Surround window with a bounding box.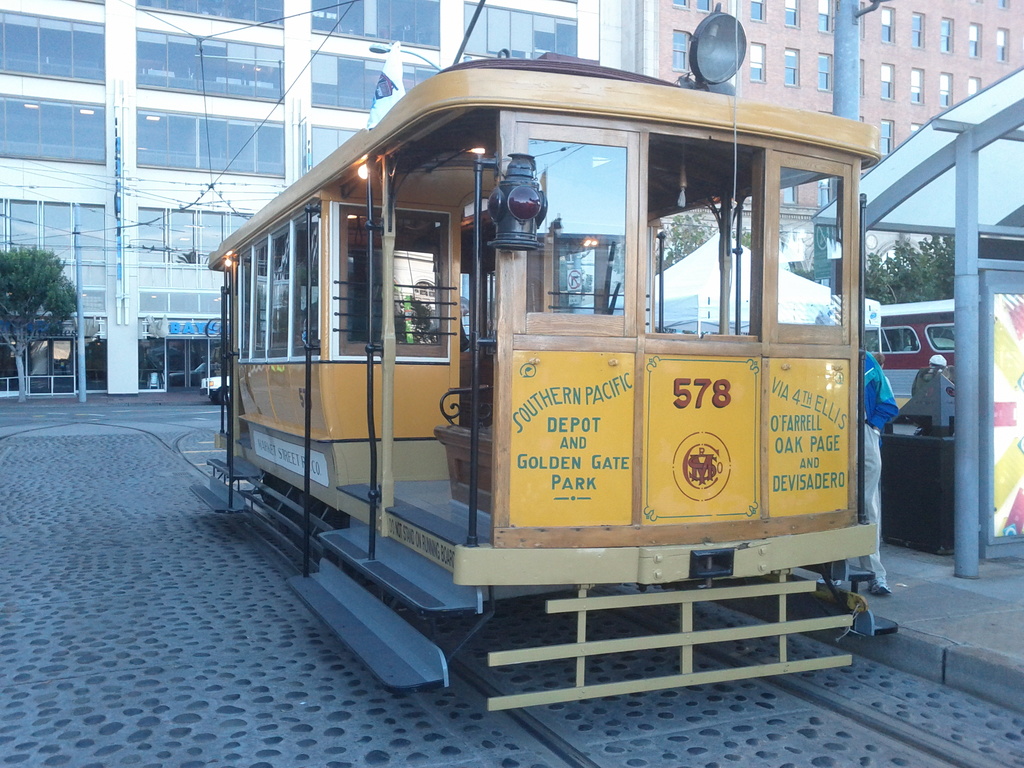
region(698, 0, 716, 6).
